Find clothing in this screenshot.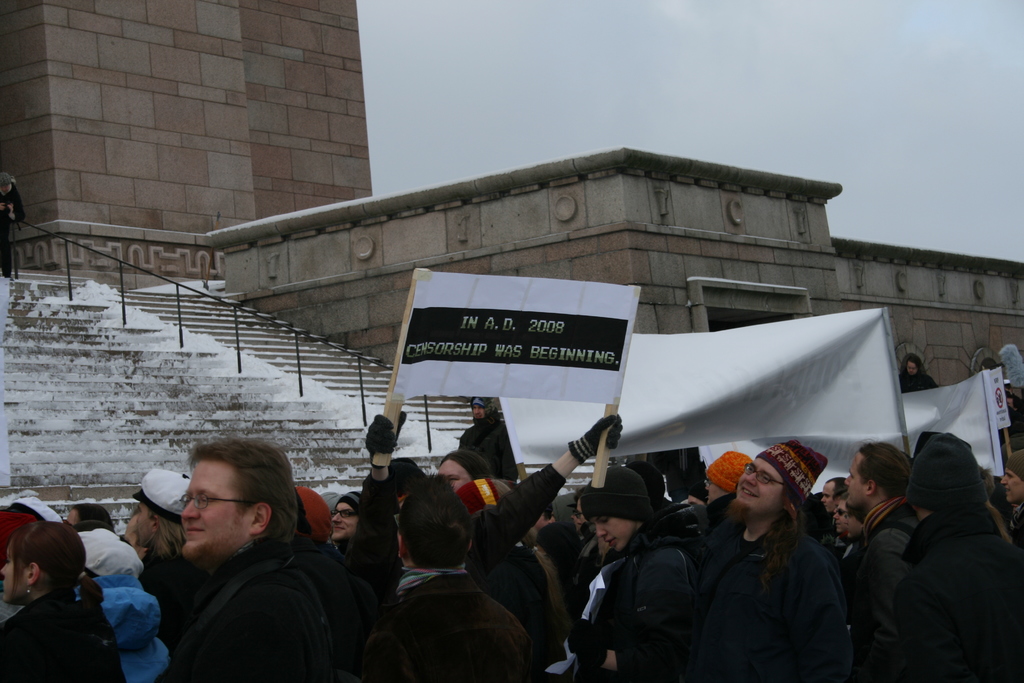
The bounding box for clothing is detection(0, 592, 120, 682).
